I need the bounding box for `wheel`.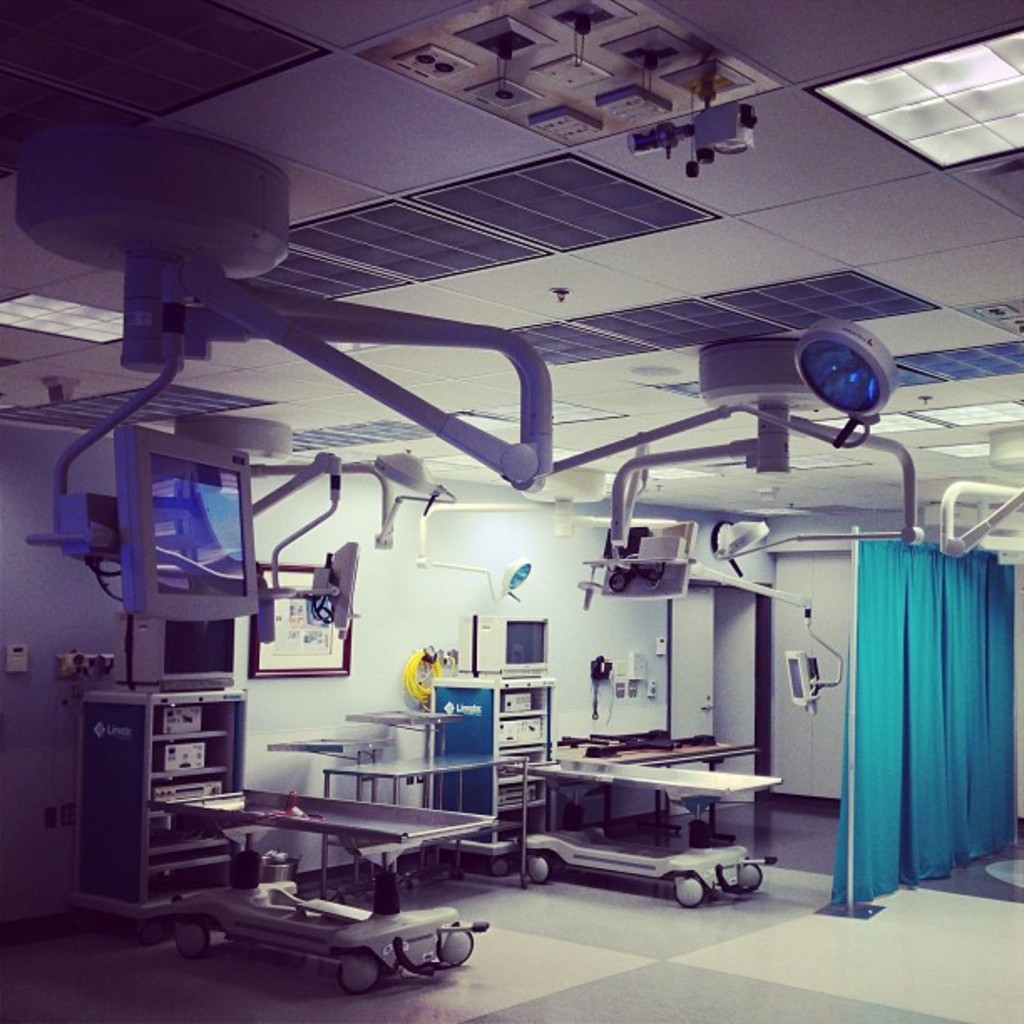
Here it is: <region>492, 863, 512, 877</region>.
